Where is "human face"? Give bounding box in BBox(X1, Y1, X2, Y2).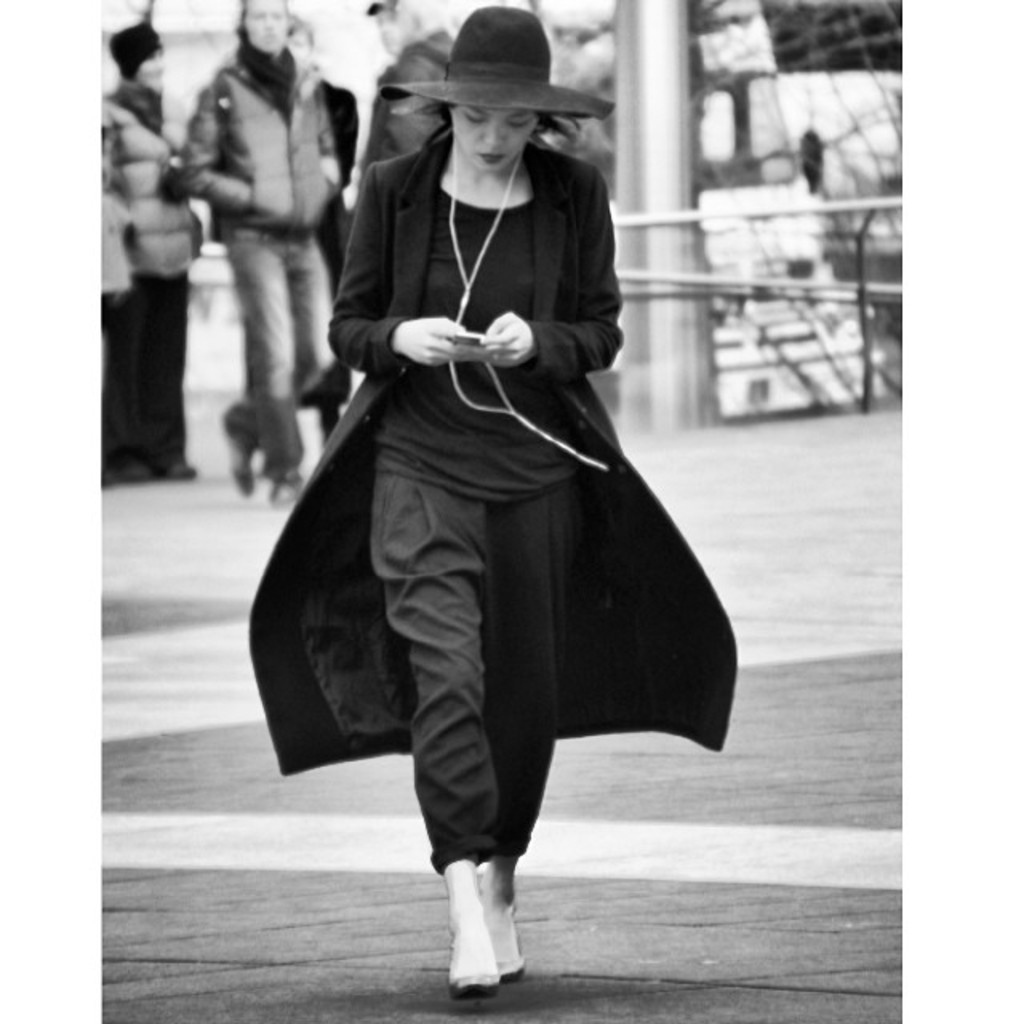
BBox(141, 46, 162, 82).
